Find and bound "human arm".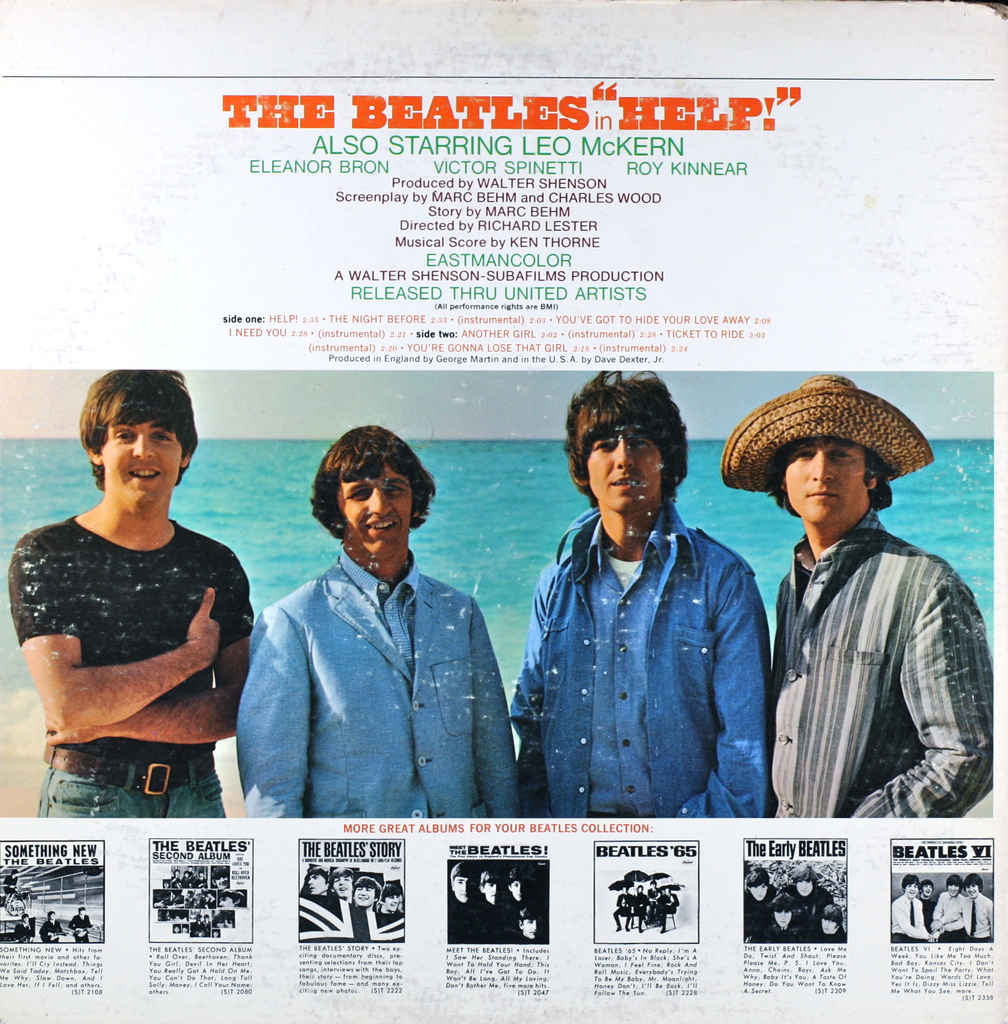
Bound: 753,573,812,703.
